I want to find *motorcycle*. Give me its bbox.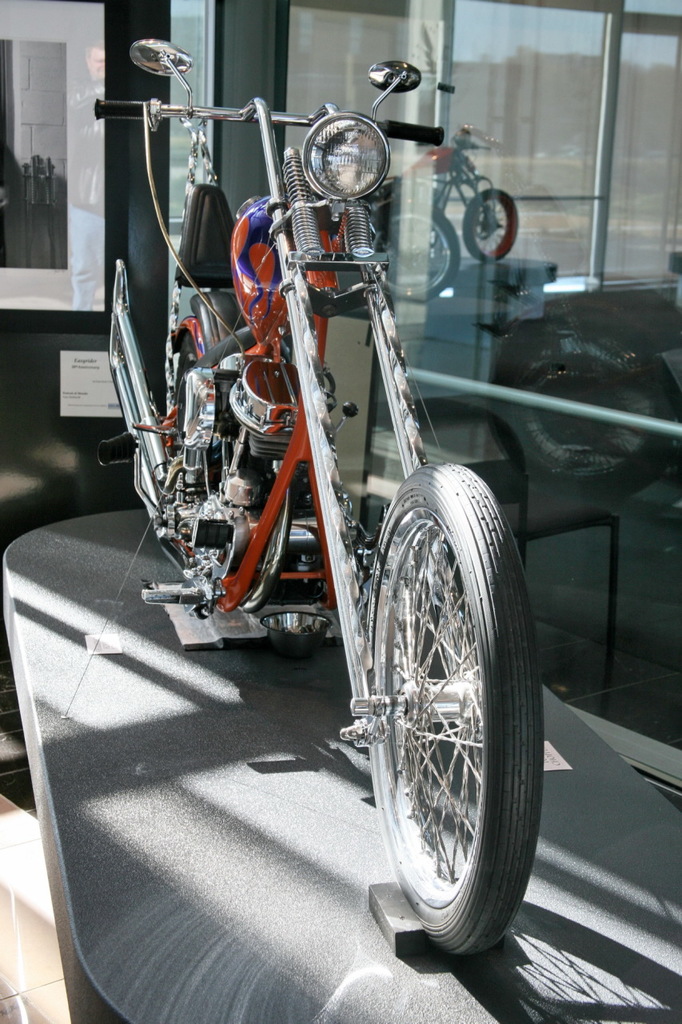
Rect(91, 34, 543, 959).
